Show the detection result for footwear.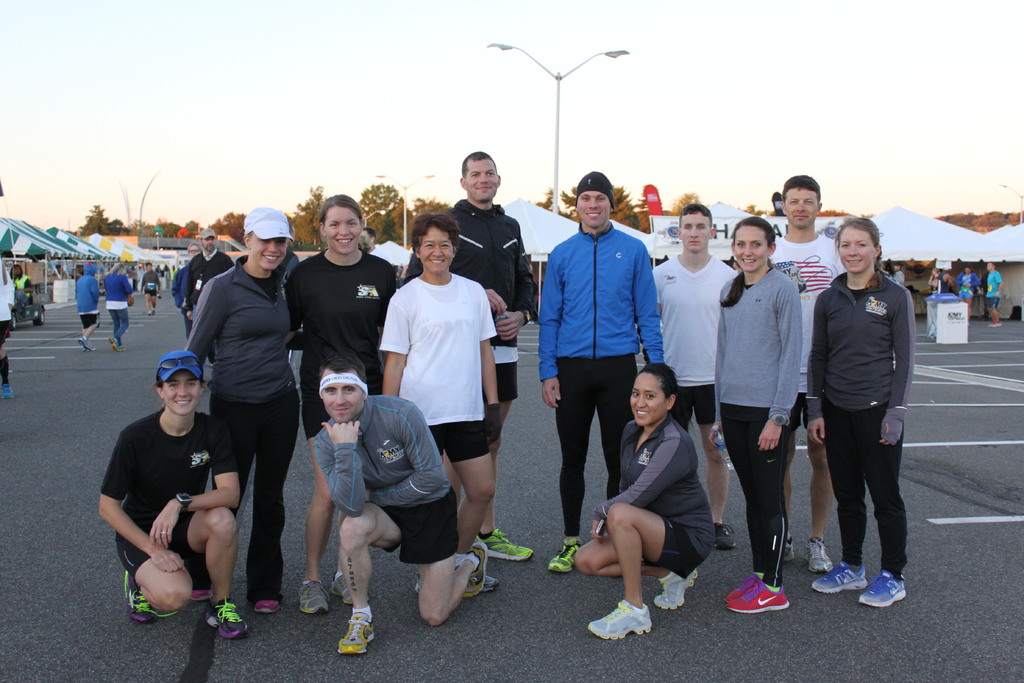
456/562/502/593.
